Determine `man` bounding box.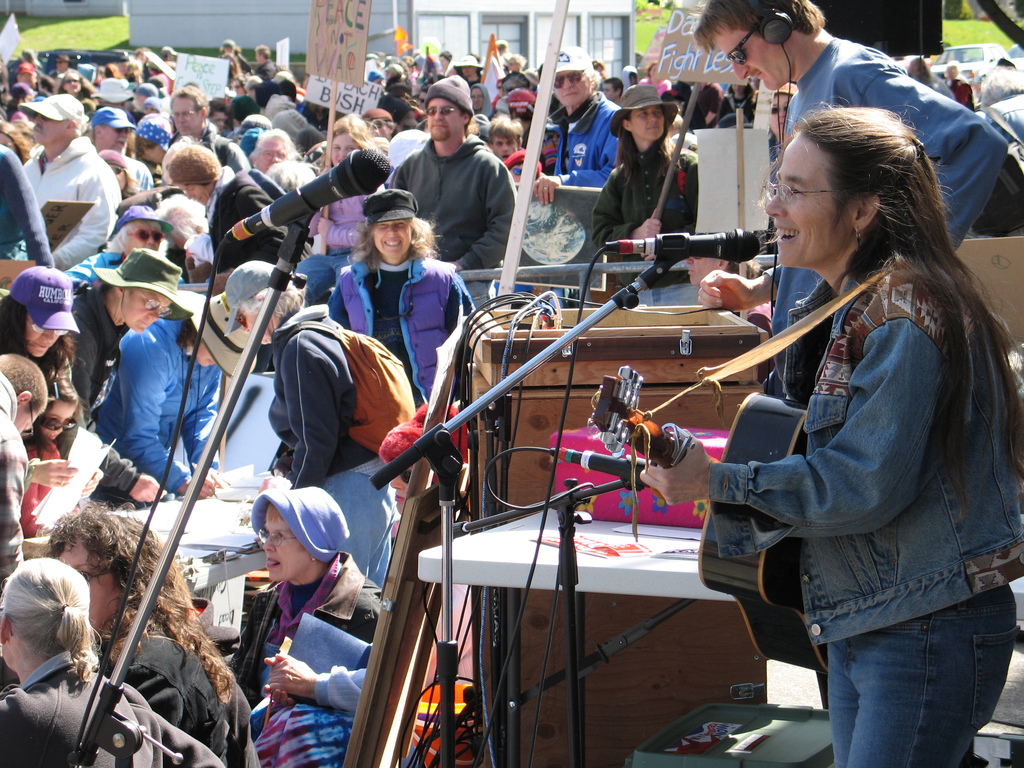
Determined: rect(17, 90, 117, 271).
